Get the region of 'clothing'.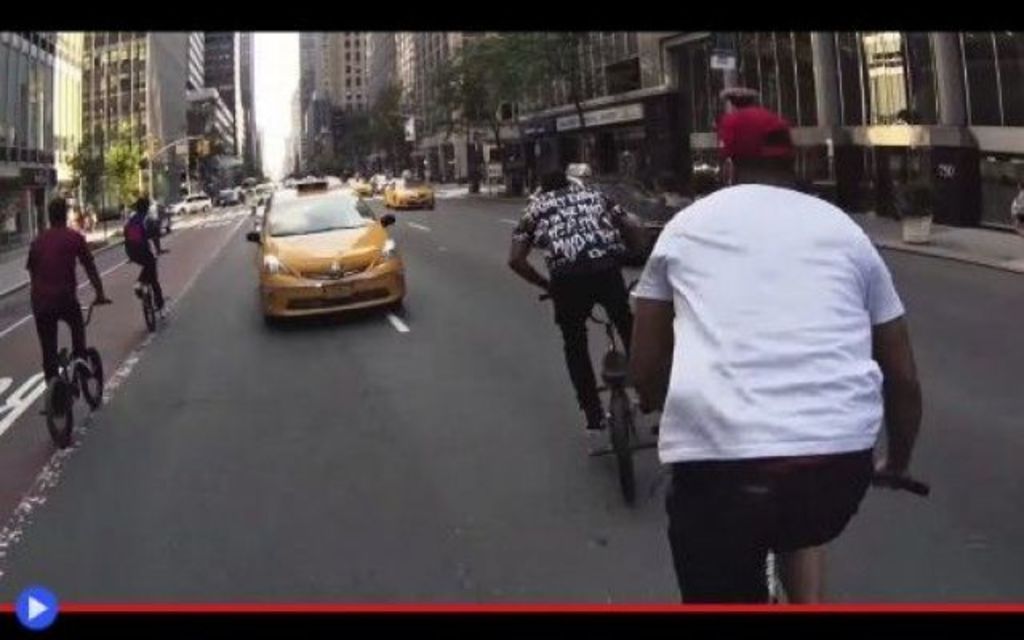
24,222,102,387.
